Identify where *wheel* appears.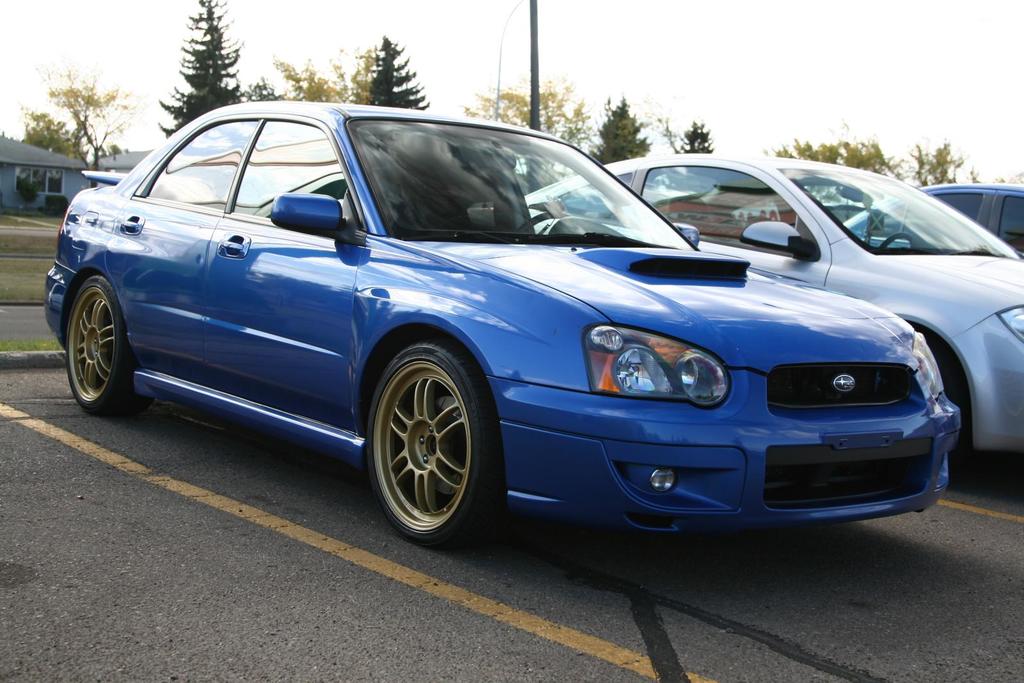
Appears at box(367, 353, 486, 542).
